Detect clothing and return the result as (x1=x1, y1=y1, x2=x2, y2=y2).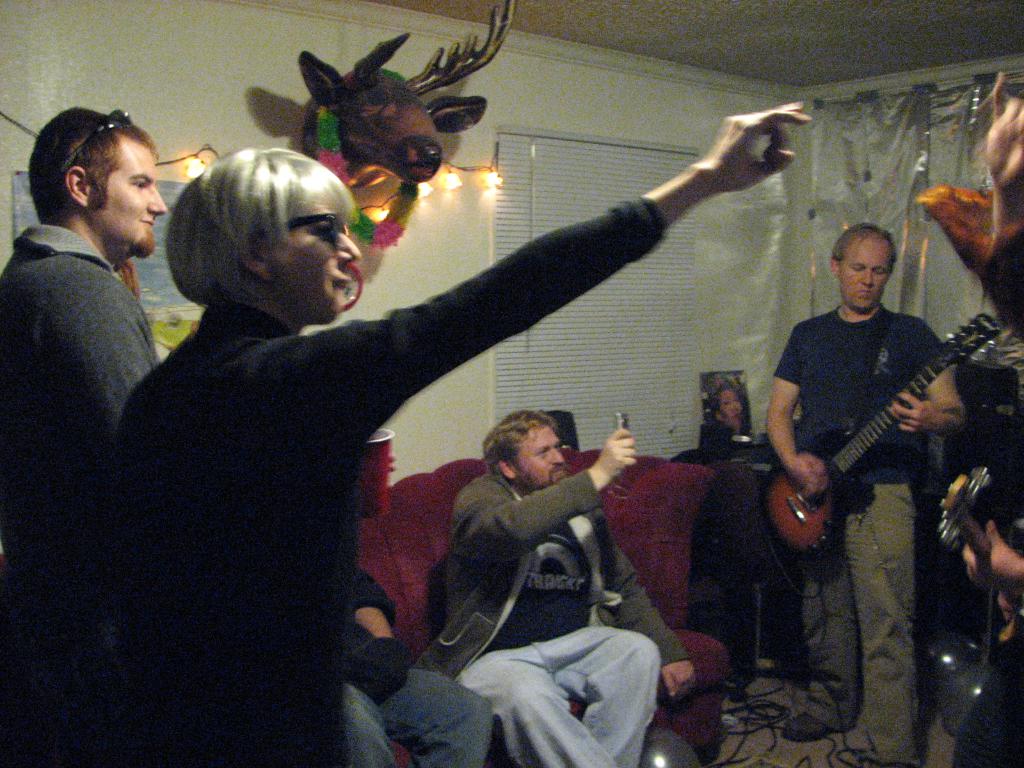
(x1=0, y1=223, x2=157, y2=767).
